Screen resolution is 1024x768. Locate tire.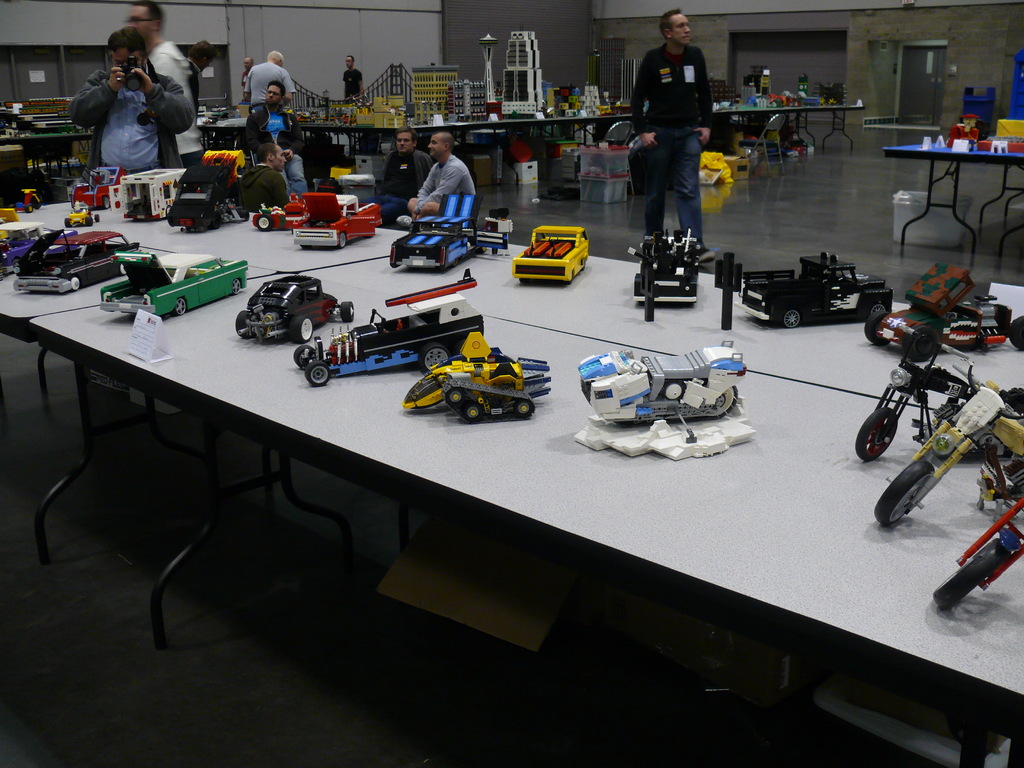
<box>173,297,188,314</box>.
